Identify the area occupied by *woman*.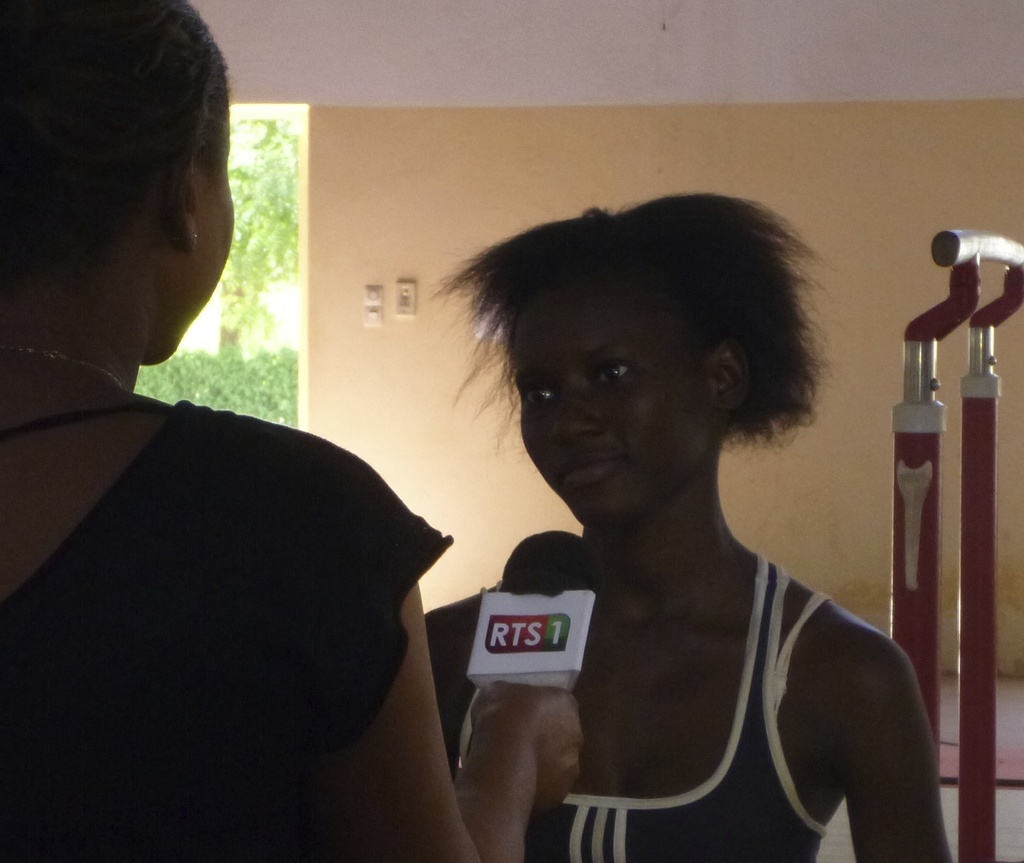
Area: <bbox>408, 178, 981, 862</bbox>.
